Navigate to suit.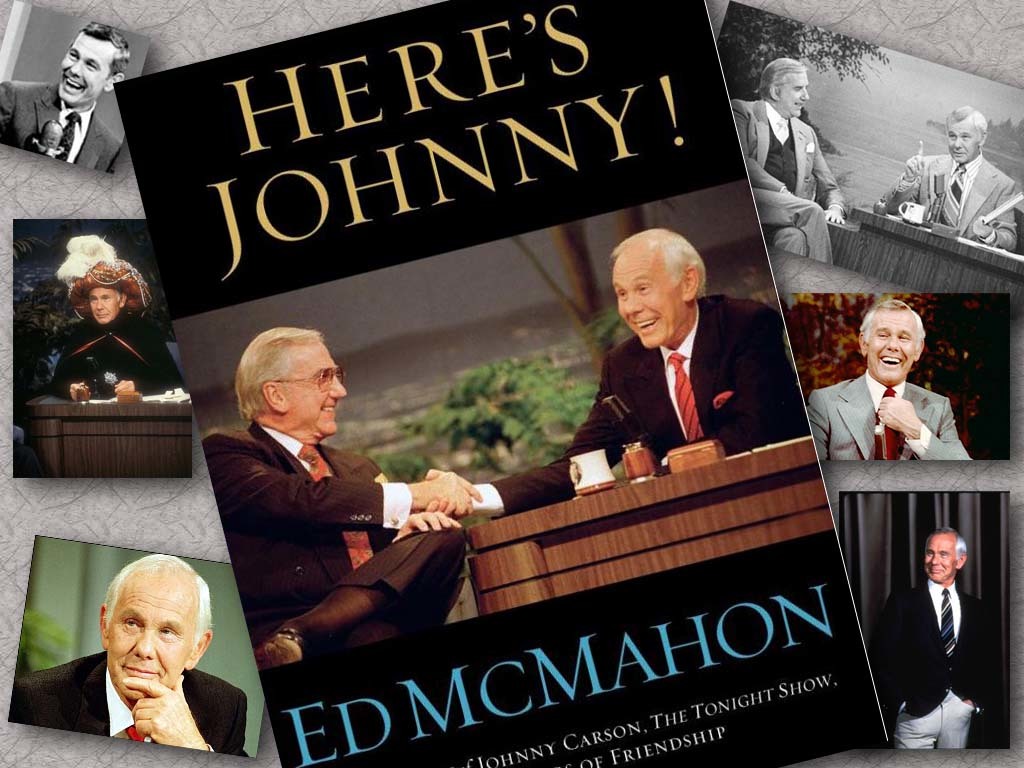
Navigation target: <bbox>4, 651, 247, 757</bbox>.
